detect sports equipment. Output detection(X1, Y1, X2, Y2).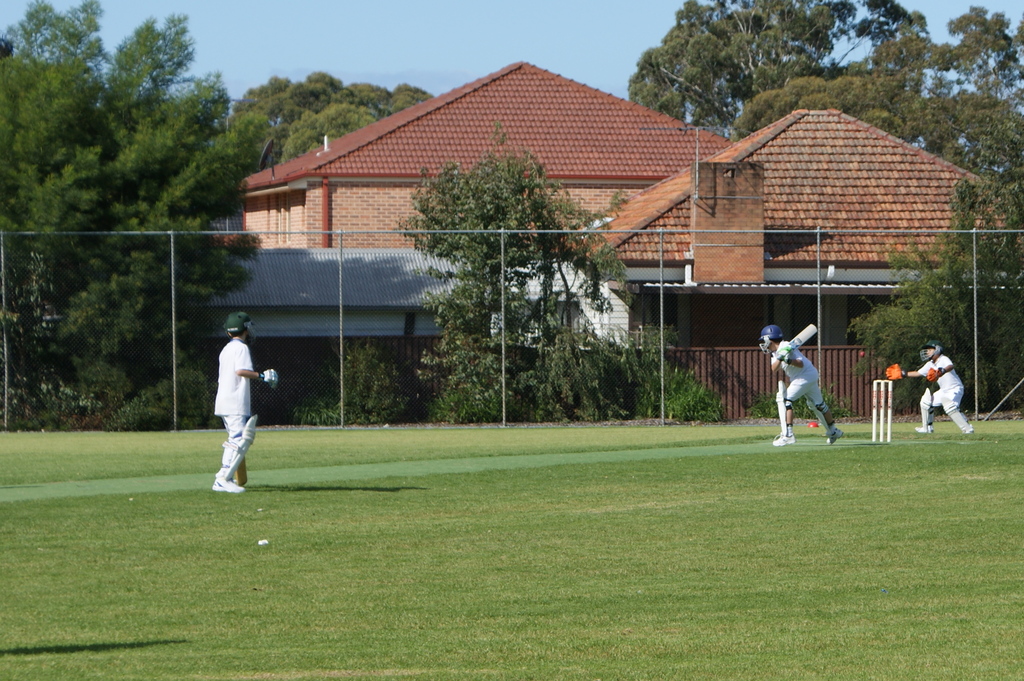
detection(941, 398, 973, 433).
